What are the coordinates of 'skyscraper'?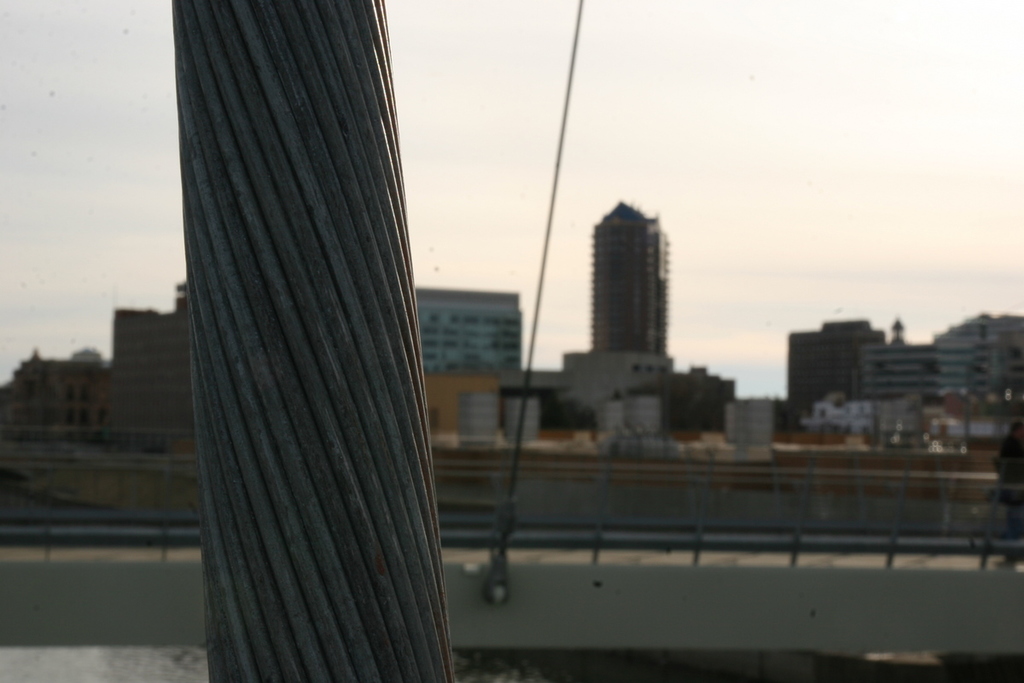
[x1=779, y1=317, x2=891, y2=442].
